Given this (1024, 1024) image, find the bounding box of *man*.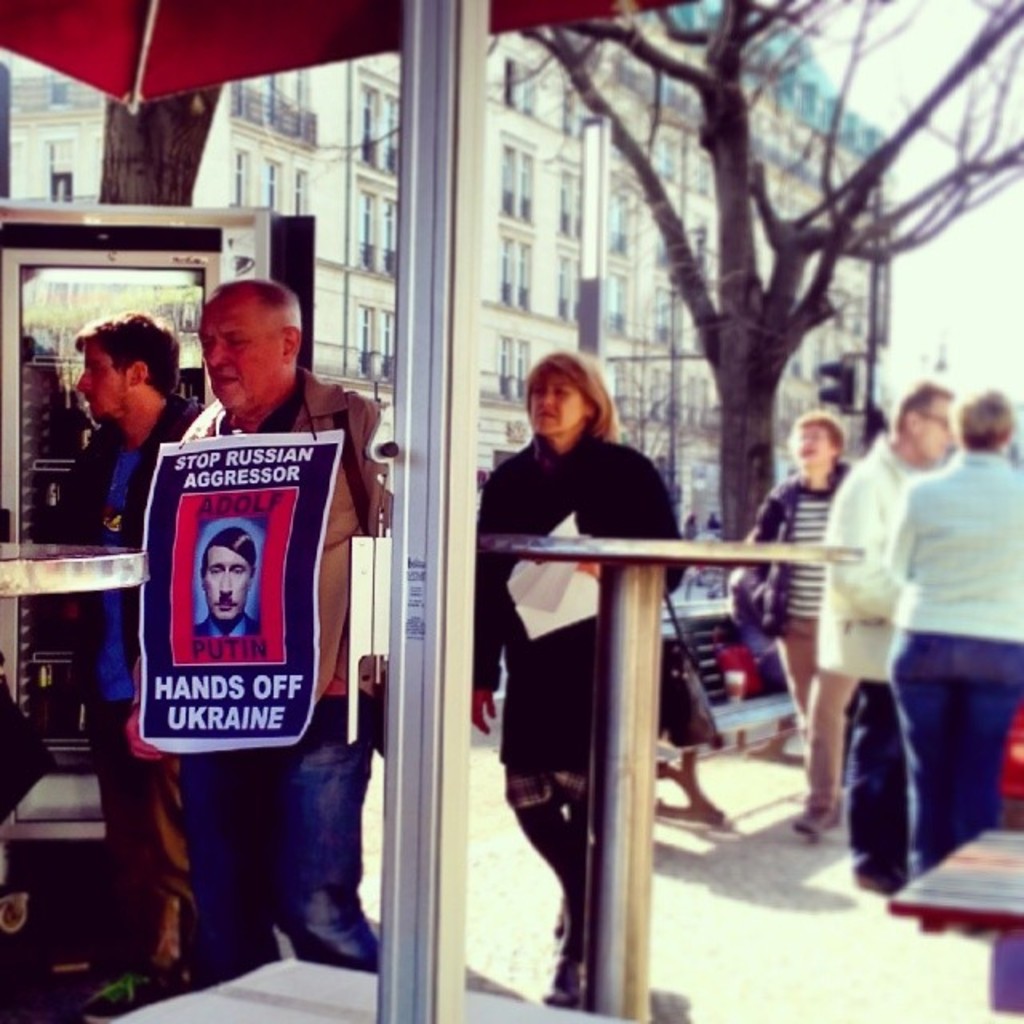
select_region(94, 258, 390, 944).
